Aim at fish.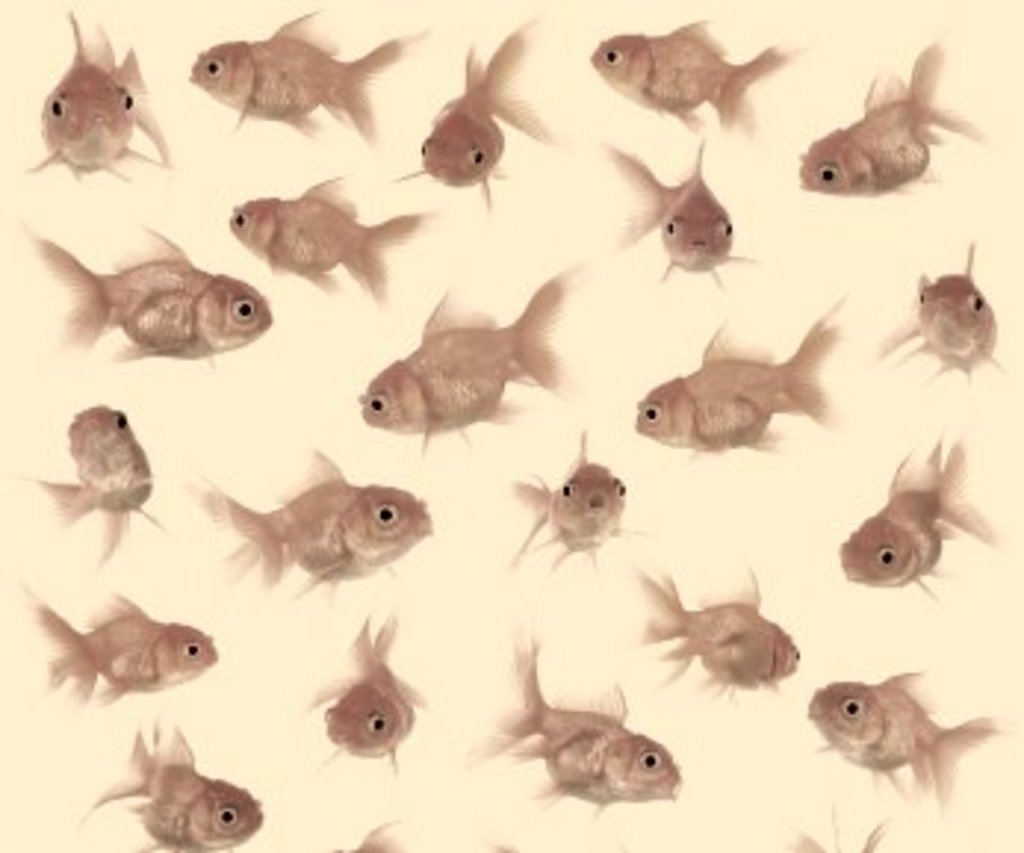
Aimed at 888:236:1000:390.
